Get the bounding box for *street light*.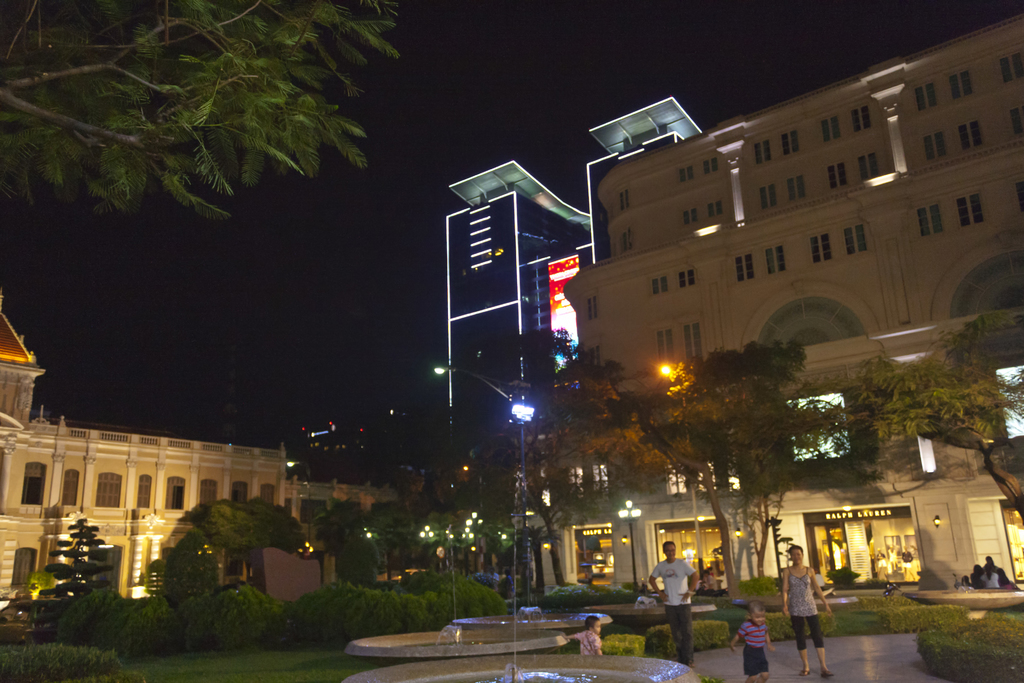
left=620, top=499, right=641, bottom=594.
